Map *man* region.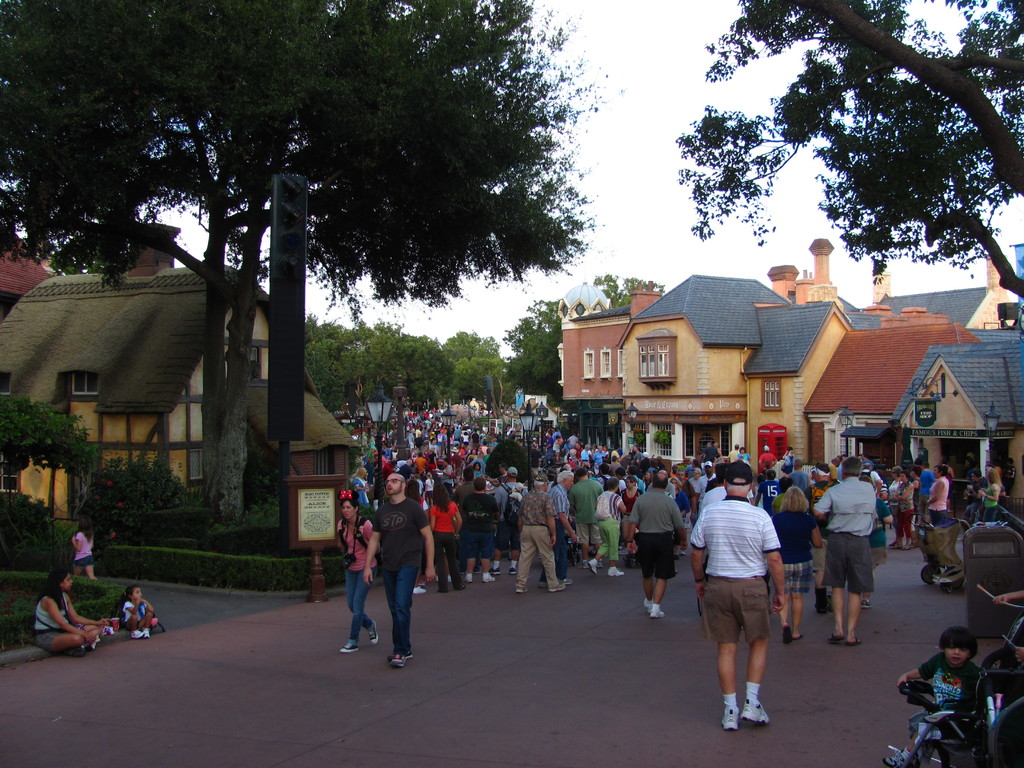
Mapped to crop(801, 461, 837, 614).
